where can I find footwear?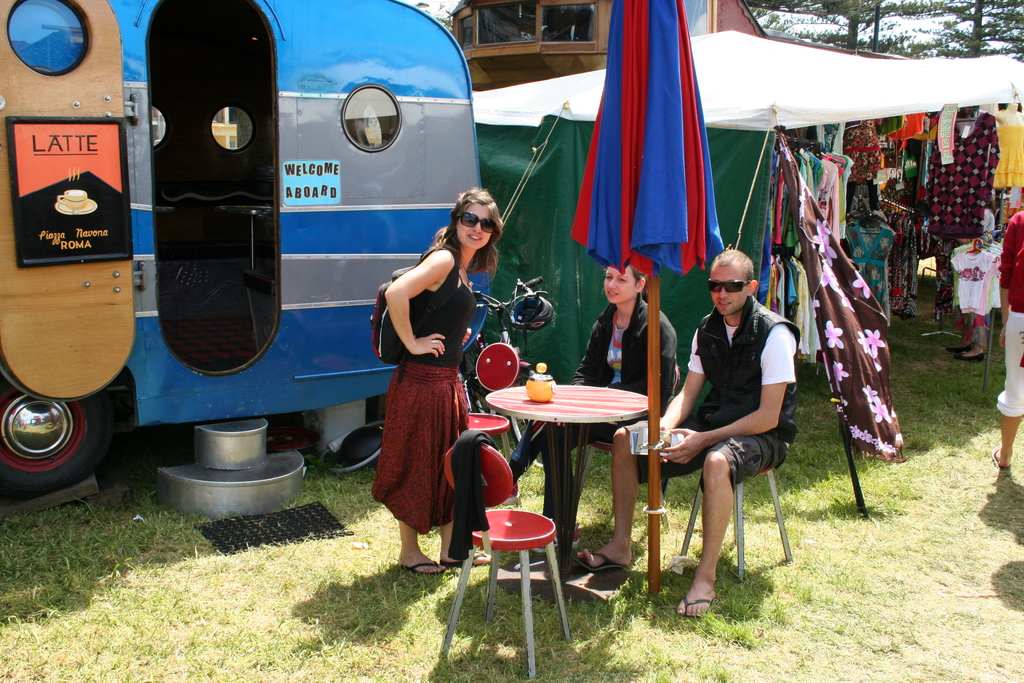
You can find it at (left=673, top=593, right=719, bottom=621).
